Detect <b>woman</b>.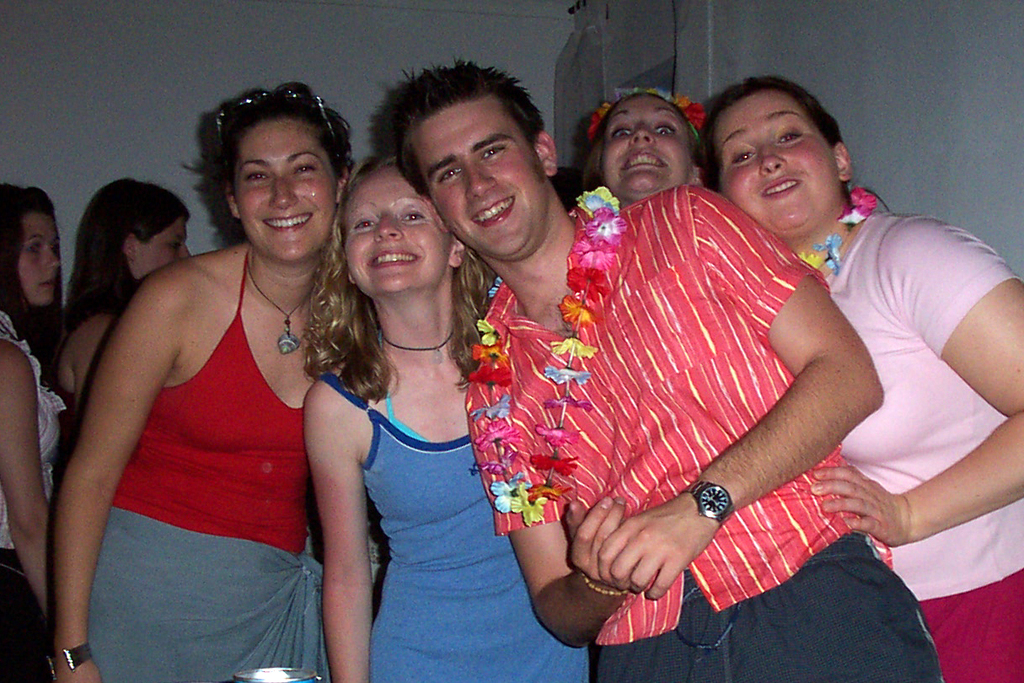
Detected at 304:149:593:682.
